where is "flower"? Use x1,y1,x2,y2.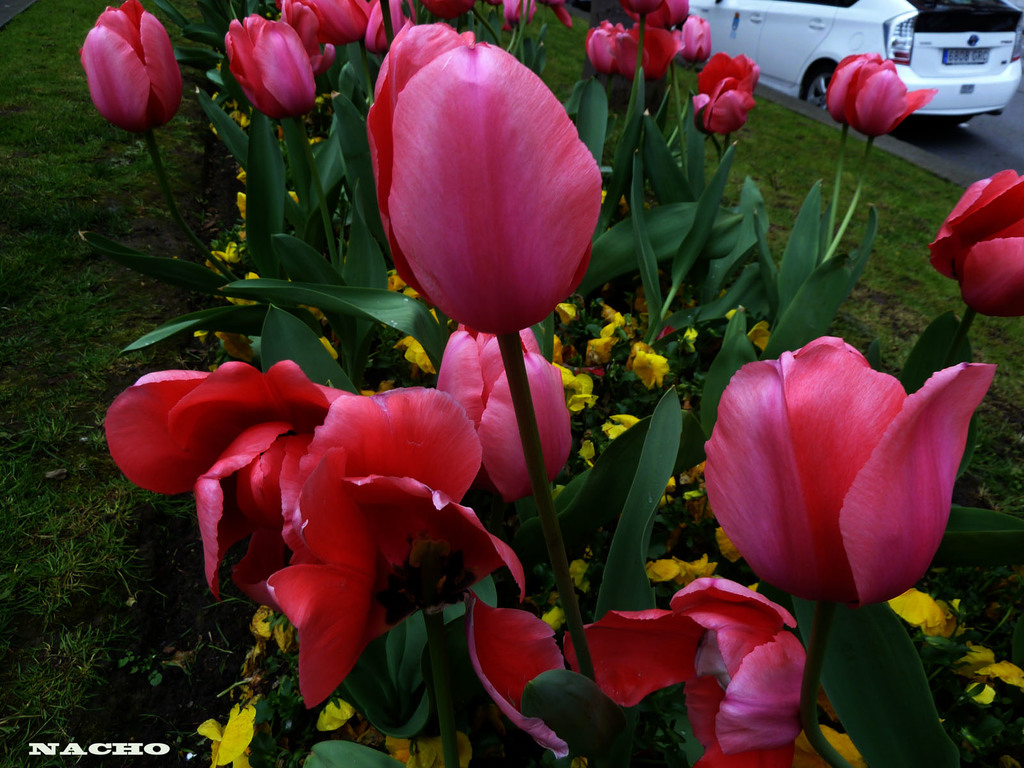
580,22,614,73.
